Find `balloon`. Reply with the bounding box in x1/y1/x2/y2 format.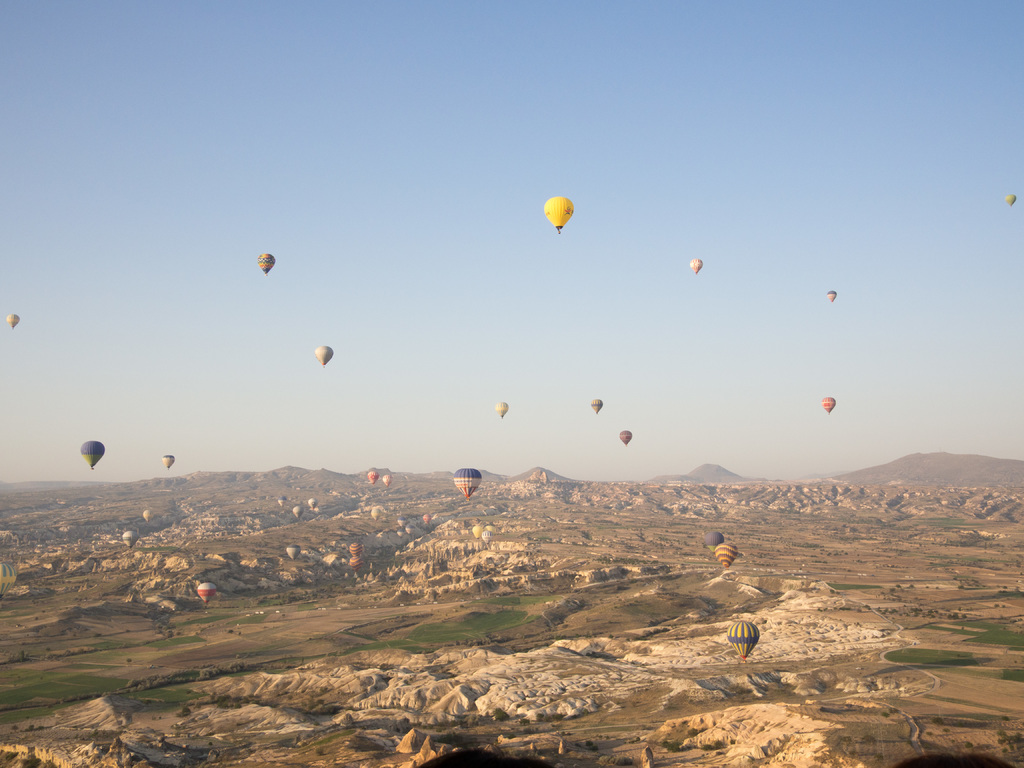
493/399/509/419.
